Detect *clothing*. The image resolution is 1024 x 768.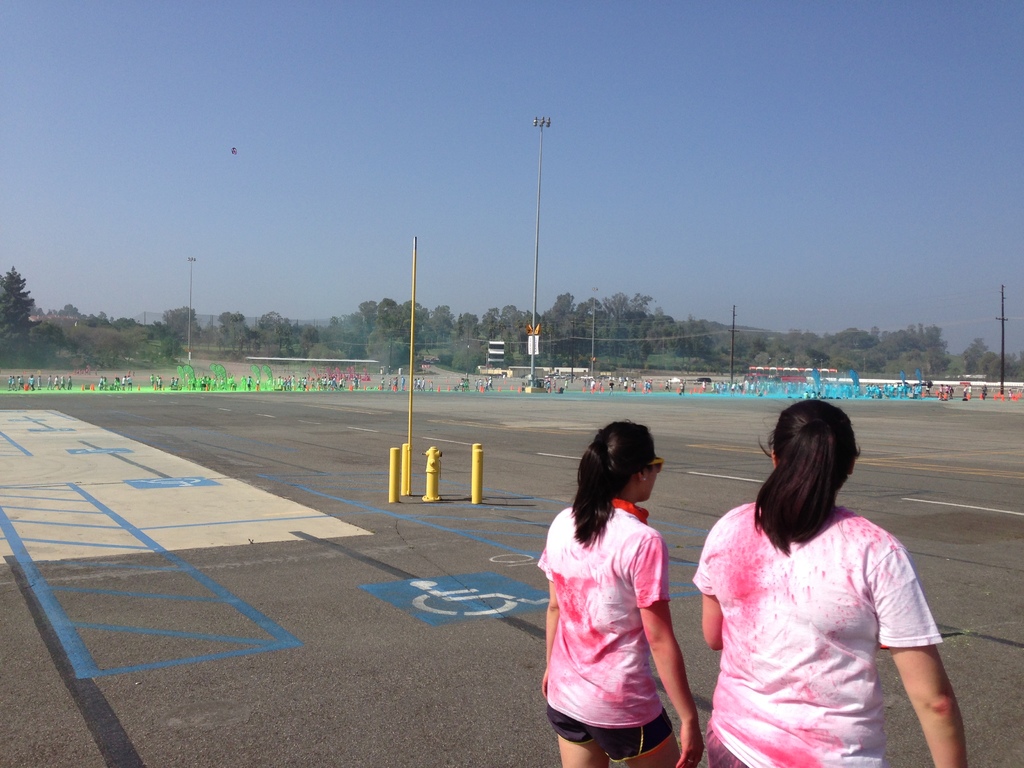
left=529, top=494, right=677, bottom=757.
